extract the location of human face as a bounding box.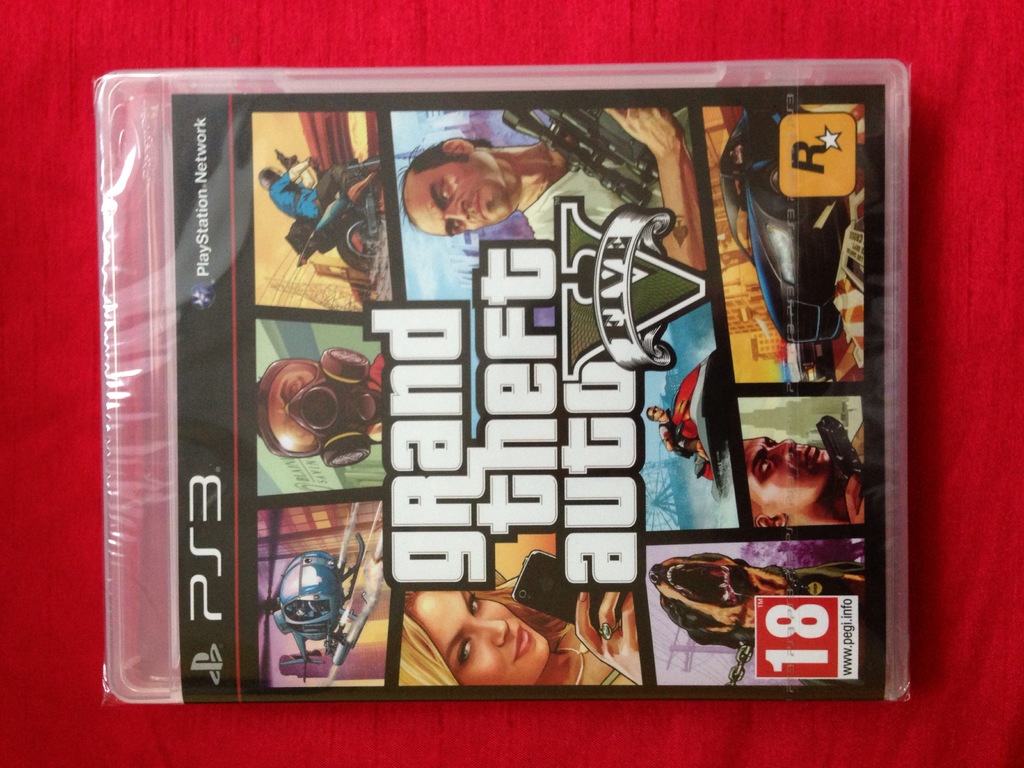
region(648, 401, 664, 419).
